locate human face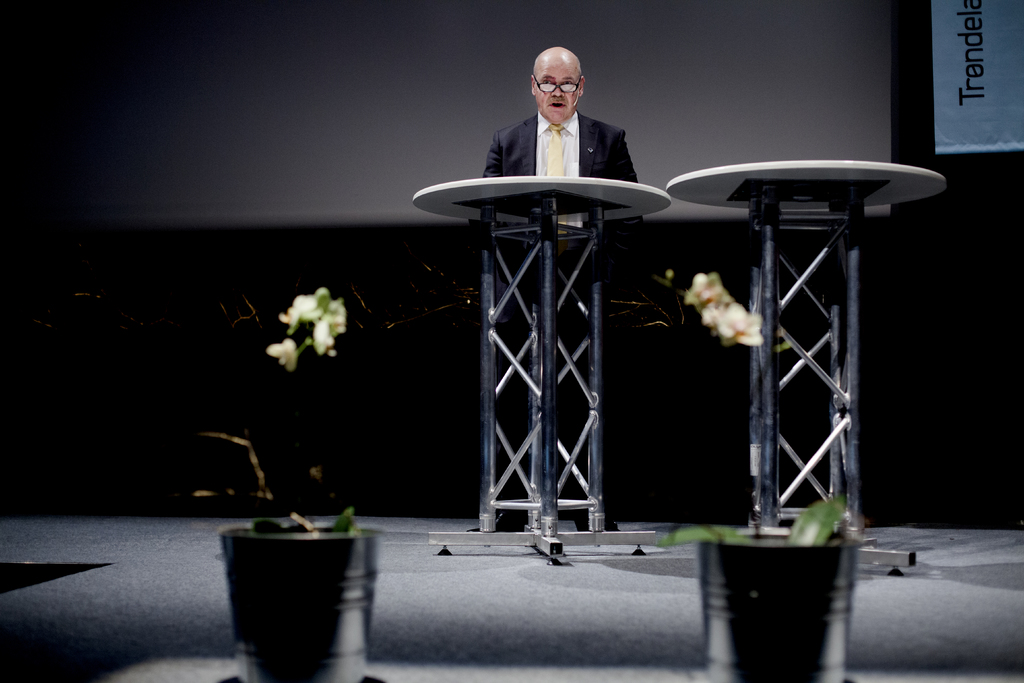
box=[531, 62, 580, 120]
